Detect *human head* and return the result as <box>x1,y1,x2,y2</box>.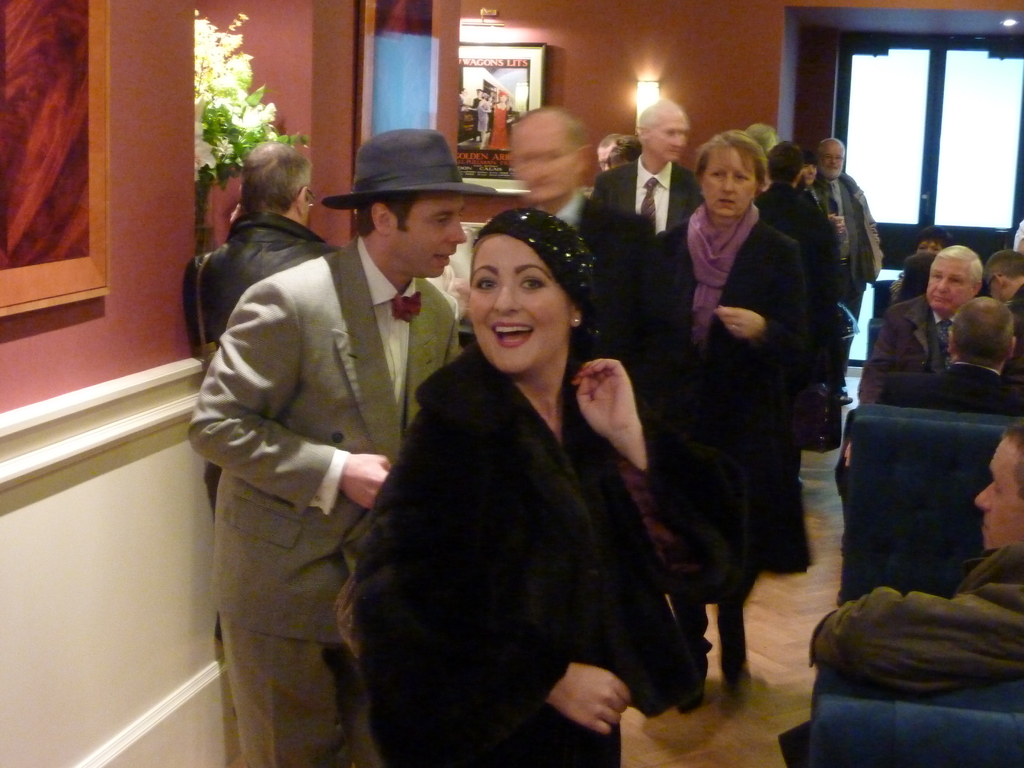
<box>984,252,1023,304</box>.
